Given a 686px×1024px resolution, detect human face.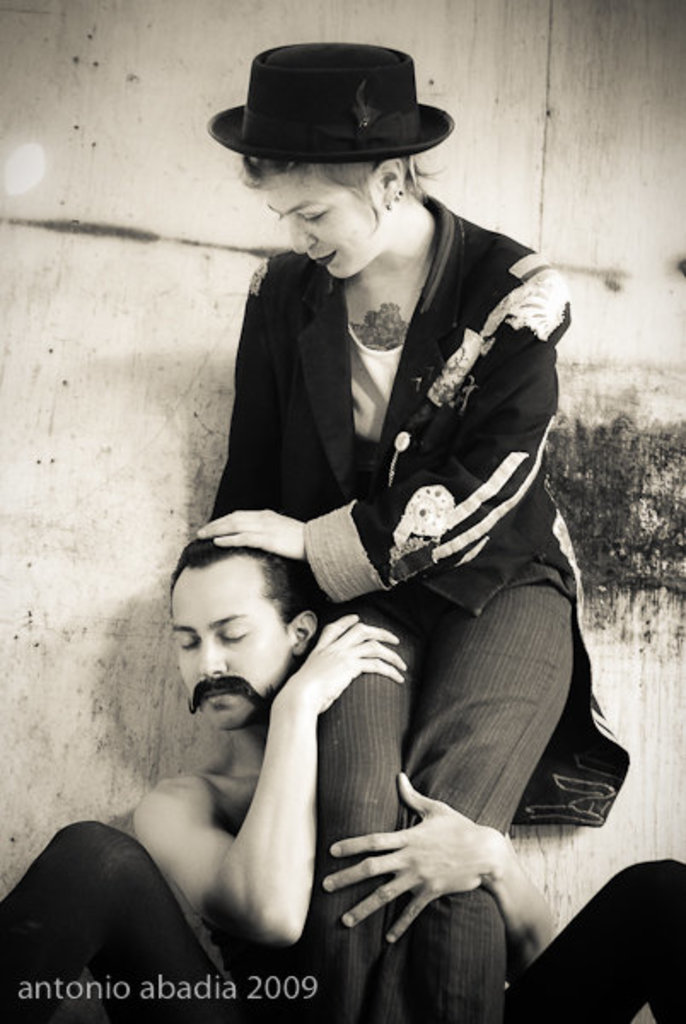
l=171, t=568, r=295, b=729.
